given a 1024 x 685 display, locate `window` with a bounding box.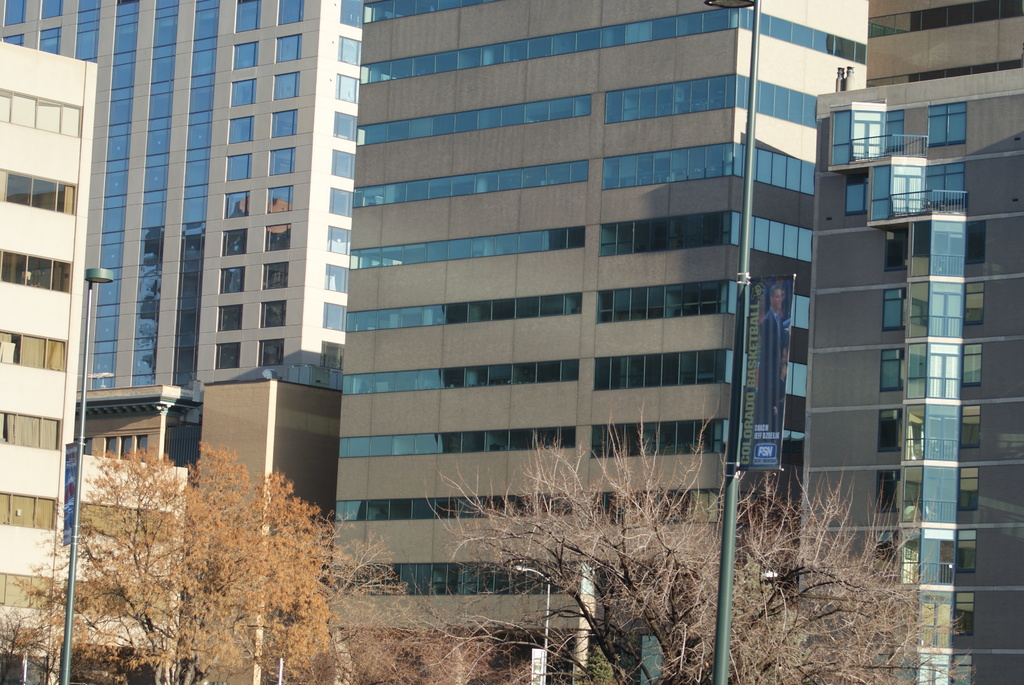
Located: [329,186,354,217].
